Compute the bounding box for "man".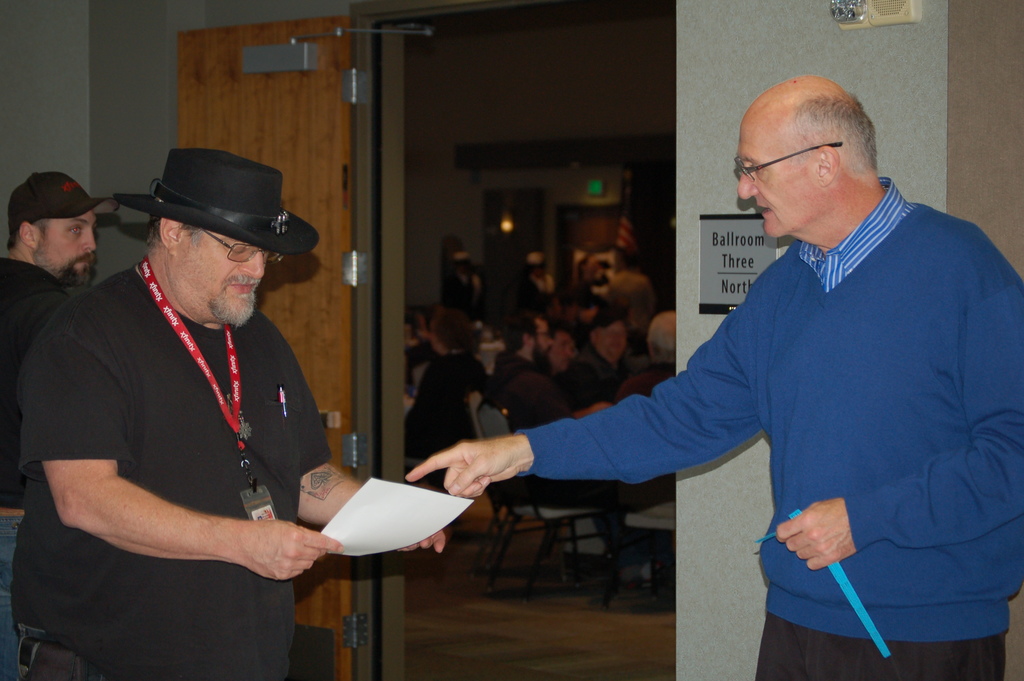
[left=404, top=67, right=1023, bottom=680].
